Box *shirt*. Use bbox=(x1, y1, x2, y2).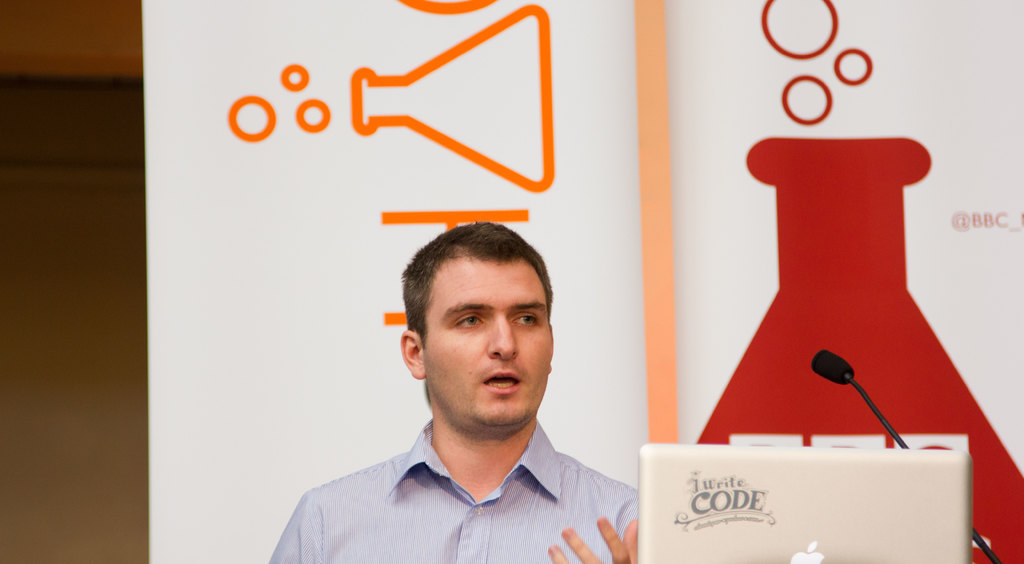
bbox=(269, 414, 641, 563).
